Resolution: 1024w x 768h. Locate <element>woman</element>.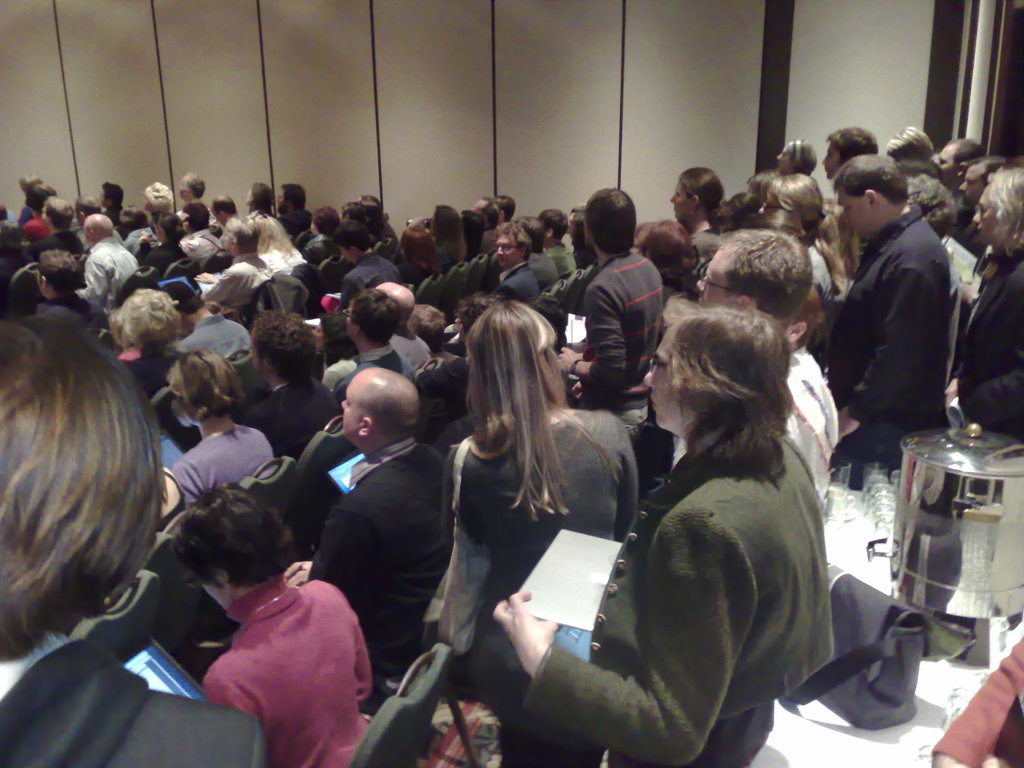
(x1=244, y1=182, x2=271, y2=210).
